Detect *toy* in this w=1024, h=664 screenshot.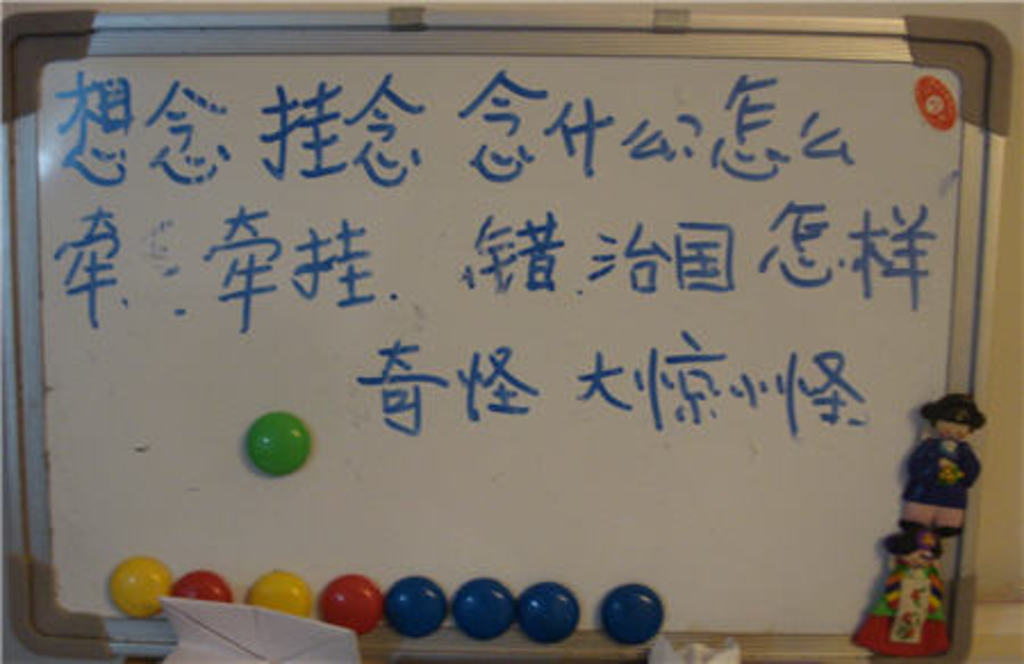
Detection: BBox(851, 528, 953, 662).
